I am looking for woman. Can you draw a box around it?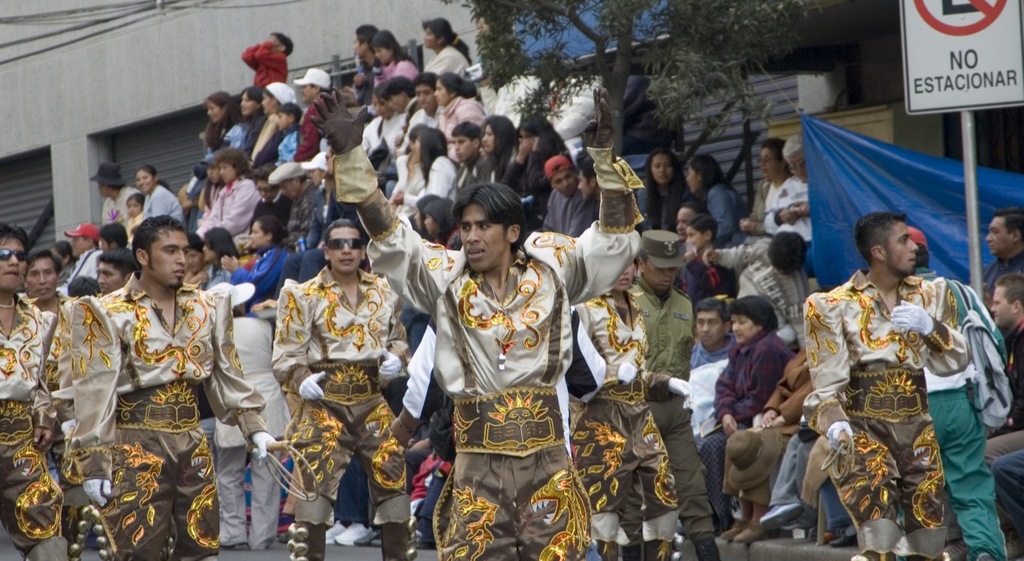
Sure, the bounding box is <bbox>132, 165, 186, 230</bbox>.
